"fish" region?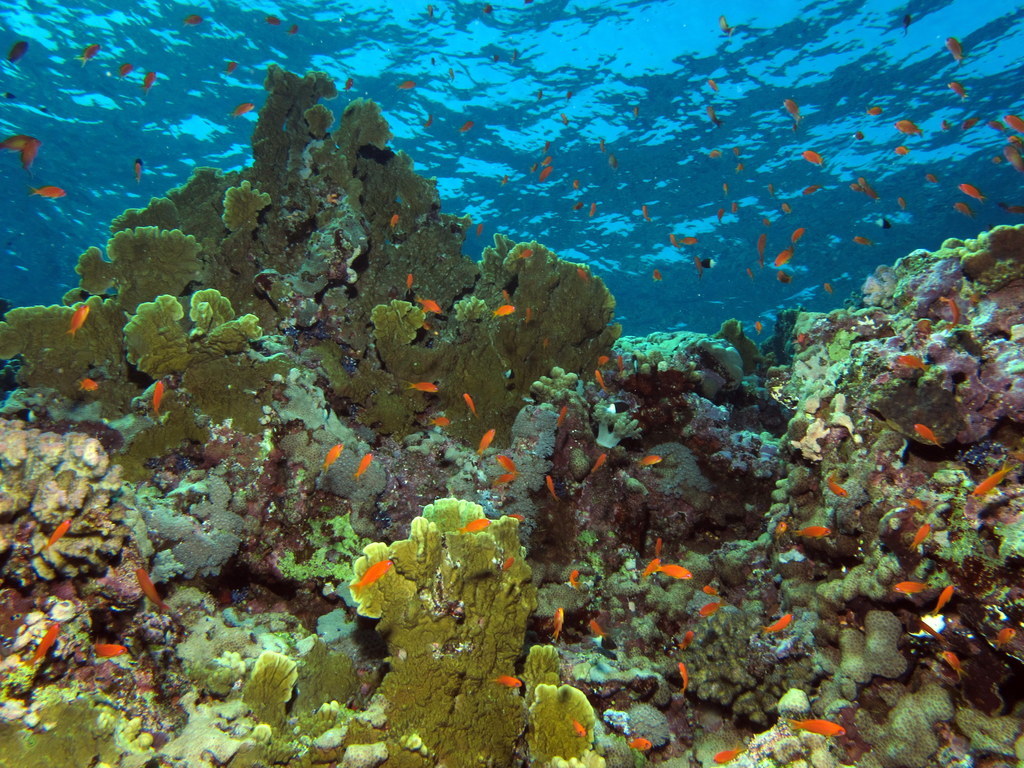
<bbox>116, 60, 132, 82</bbox>
